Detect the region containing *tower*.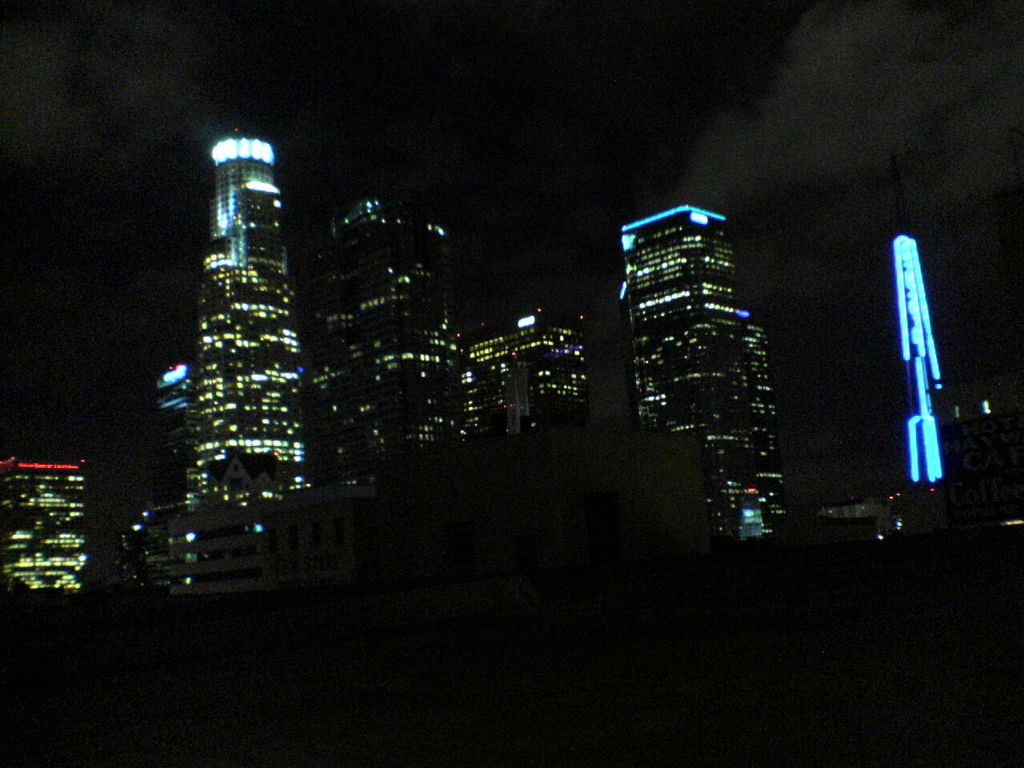
[x1=197, y1=129, x2=309, y2=493].
